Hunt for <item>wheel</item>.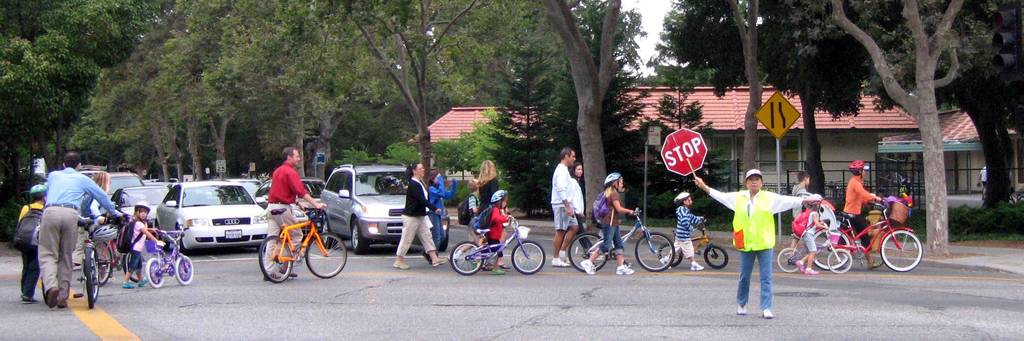
Hunted down at 93, 238, 115, 290.
